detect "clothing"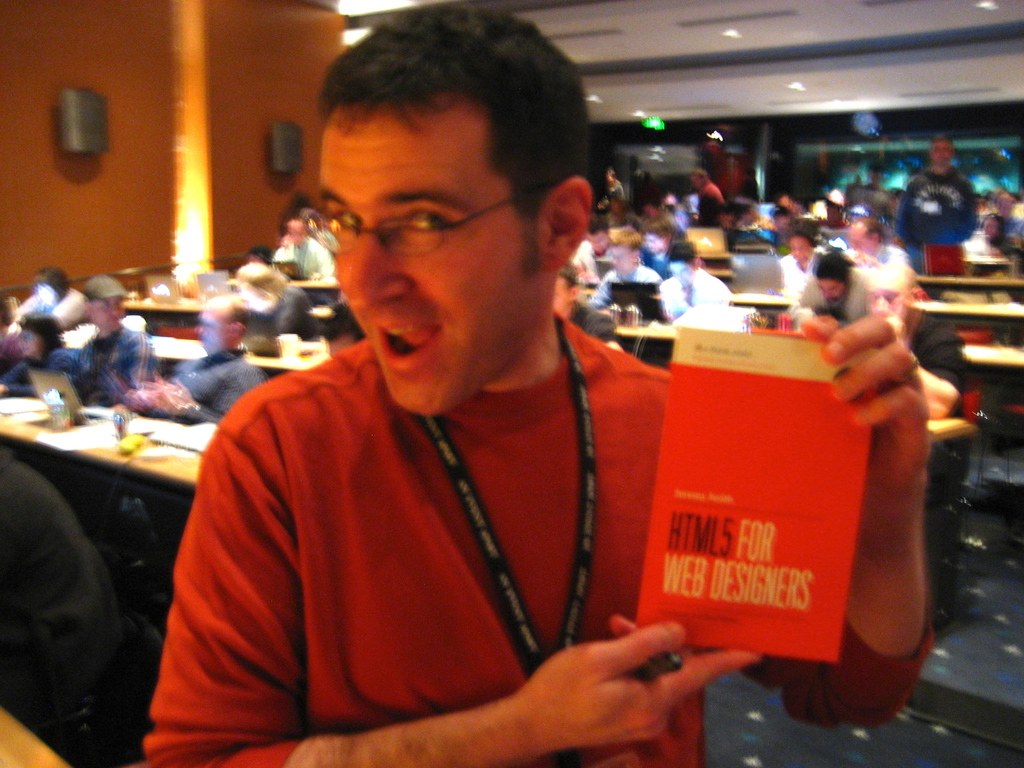
(139,312,950,766)
